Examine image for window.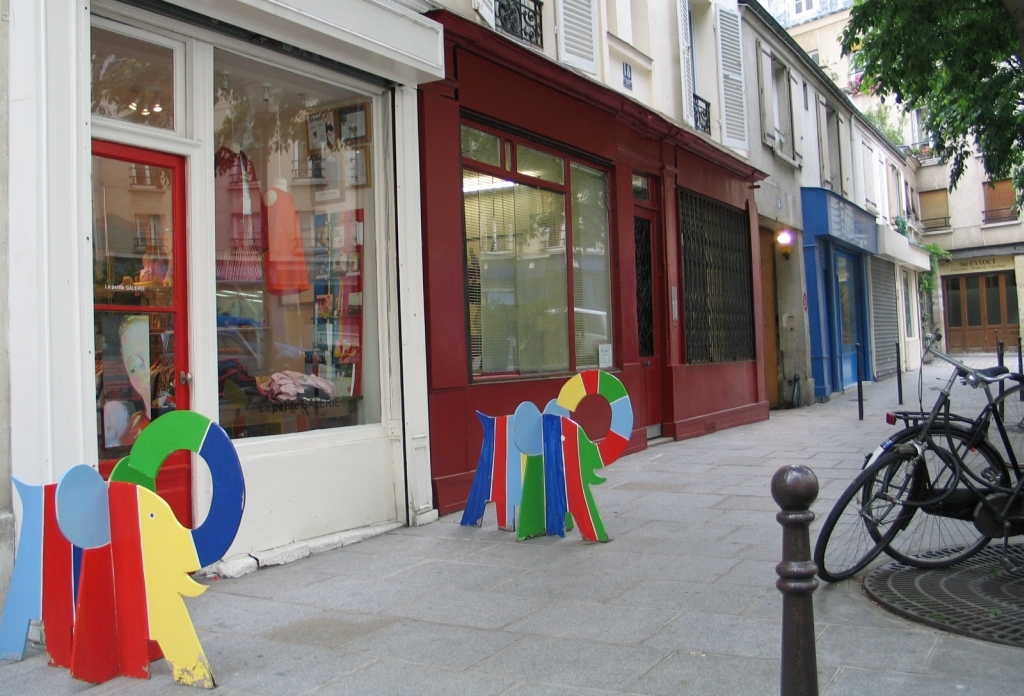
Examination result: {"left": 465, "top": 115, "right": 615, "bottom": 376}.
